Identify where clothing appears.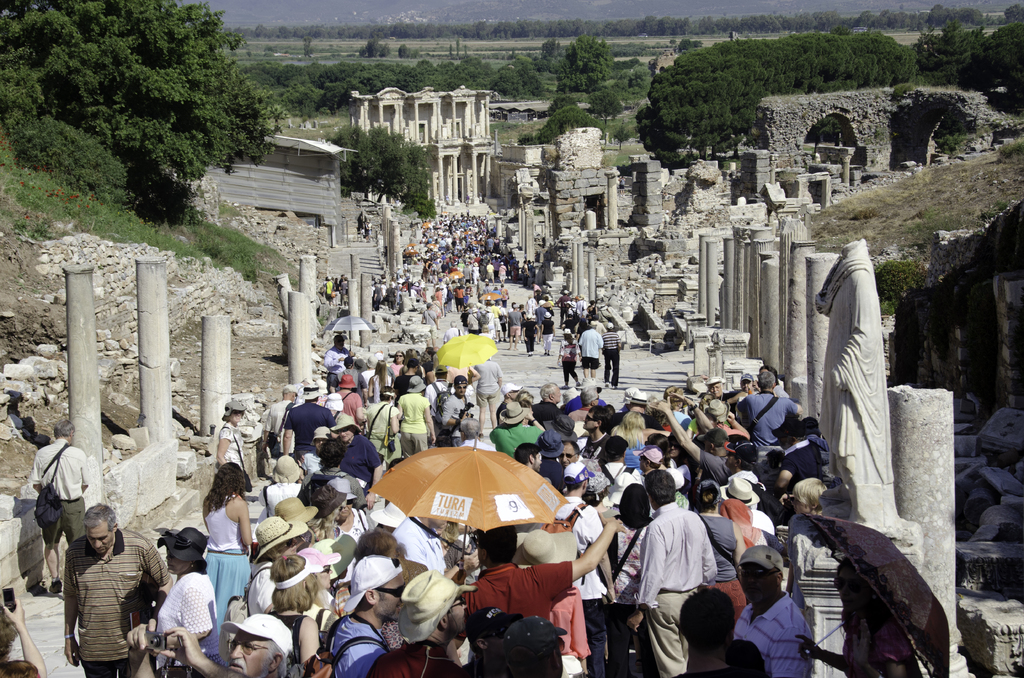
Appears at (x1=440, y1=394, x2=470, y2=448).
